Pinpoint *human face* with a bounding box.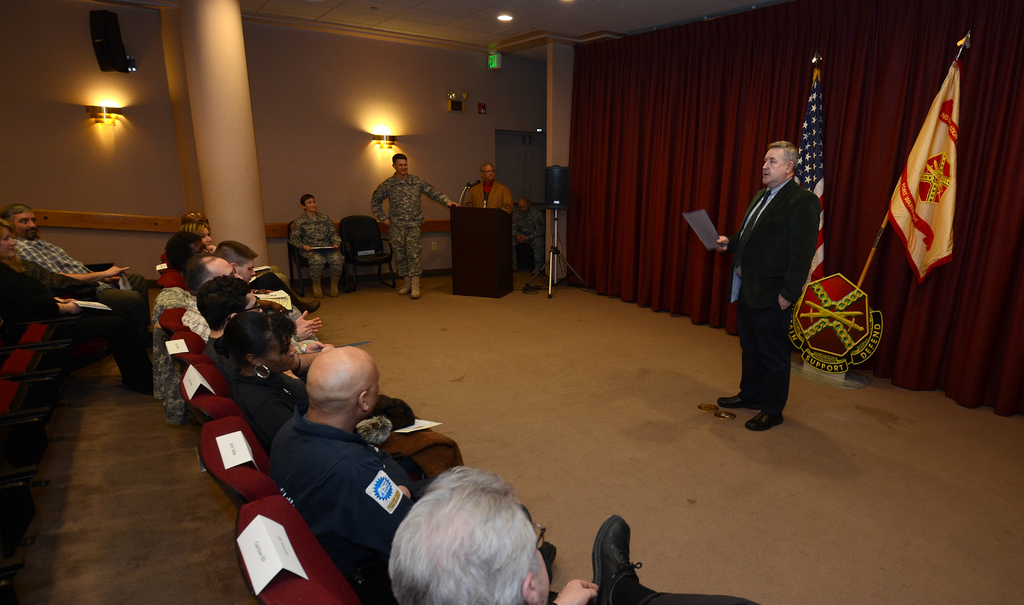
rect(231, 255, 262, 283).
